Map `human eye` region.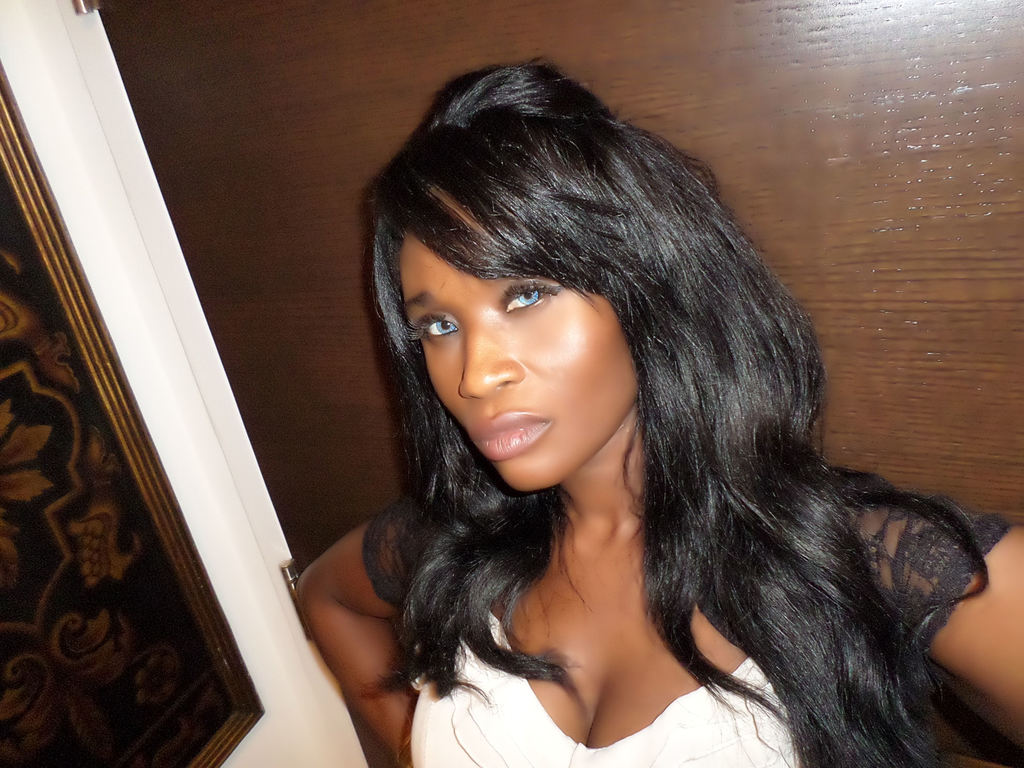
Mapped to [left=418, top=311, right=463, bottom=341].
